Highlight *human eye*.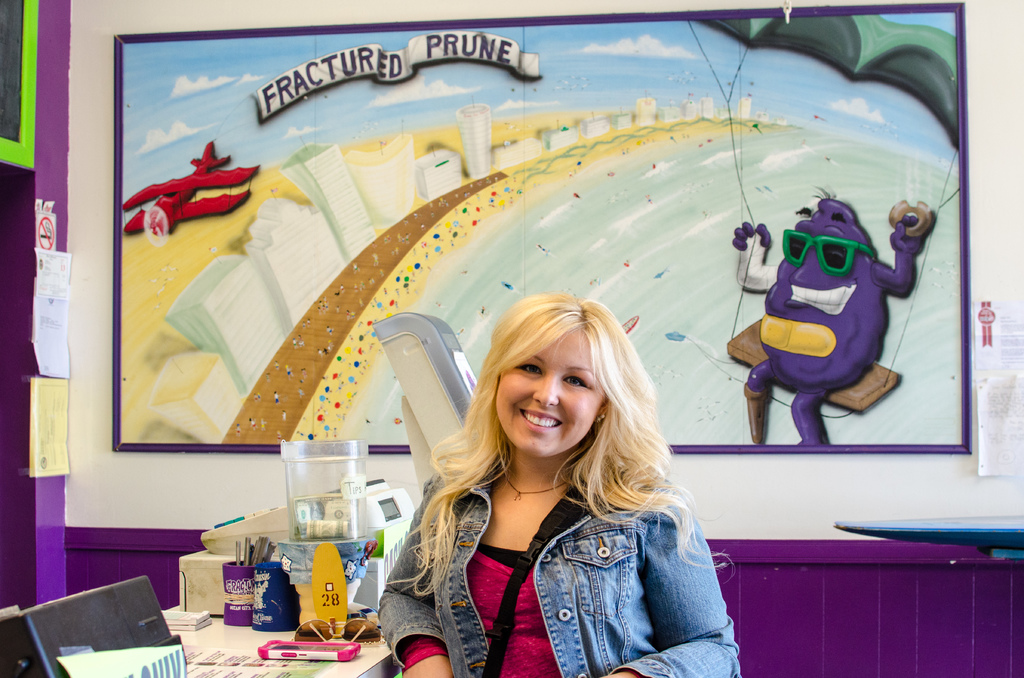
Highlighted region: Rect(563, 371, 591, 394).
